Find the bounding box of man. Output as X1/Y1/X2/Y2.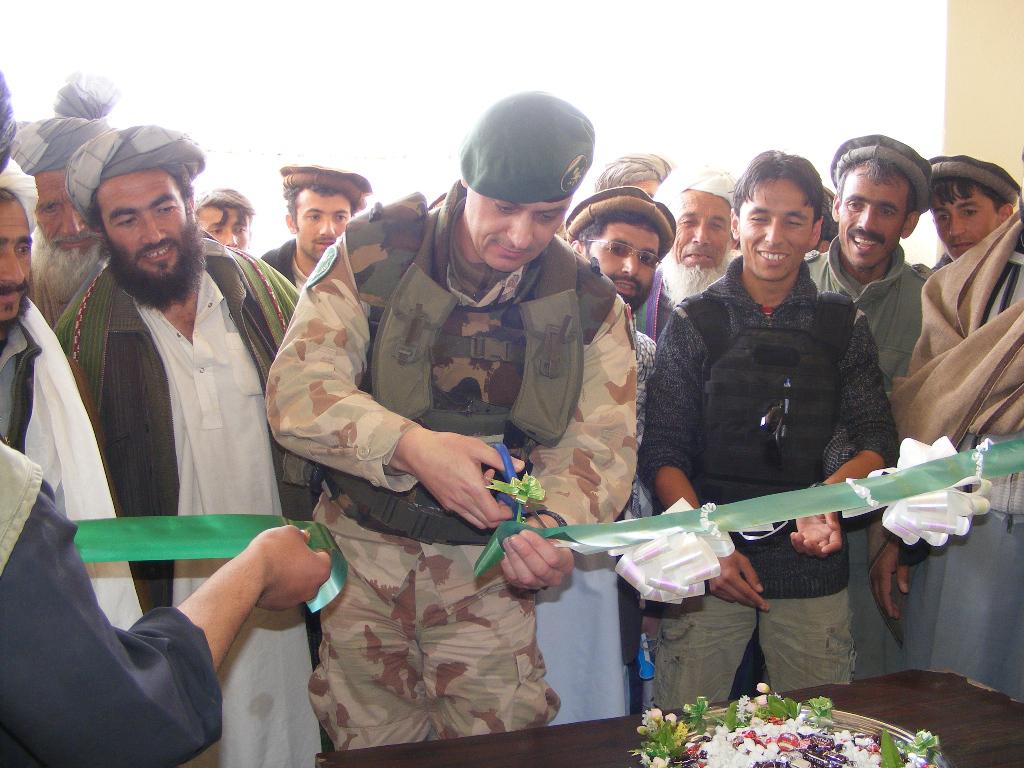
866/137/1023/705.
